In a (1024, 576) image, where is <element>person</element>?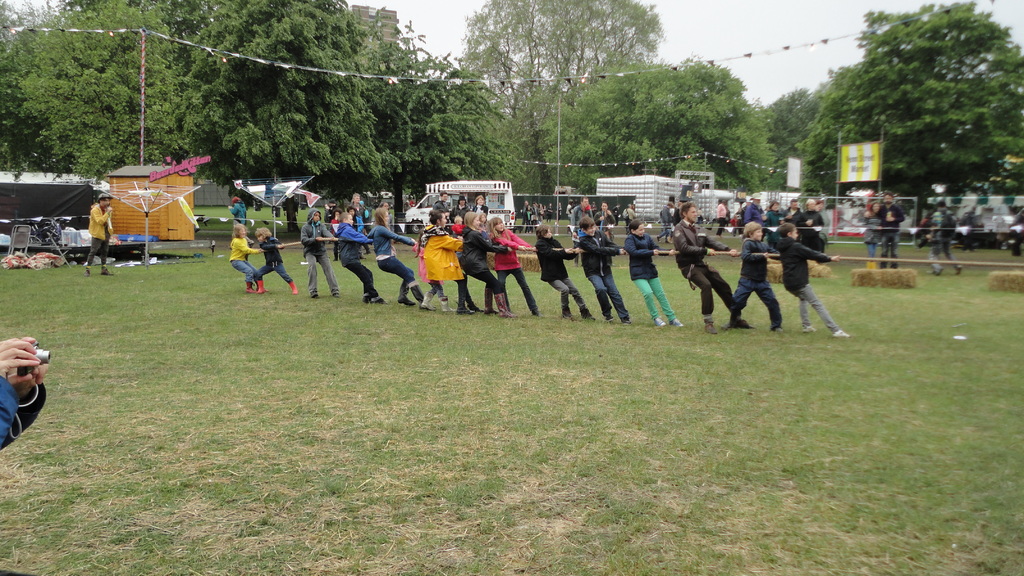
select_region(925, 200, 964, 281).
